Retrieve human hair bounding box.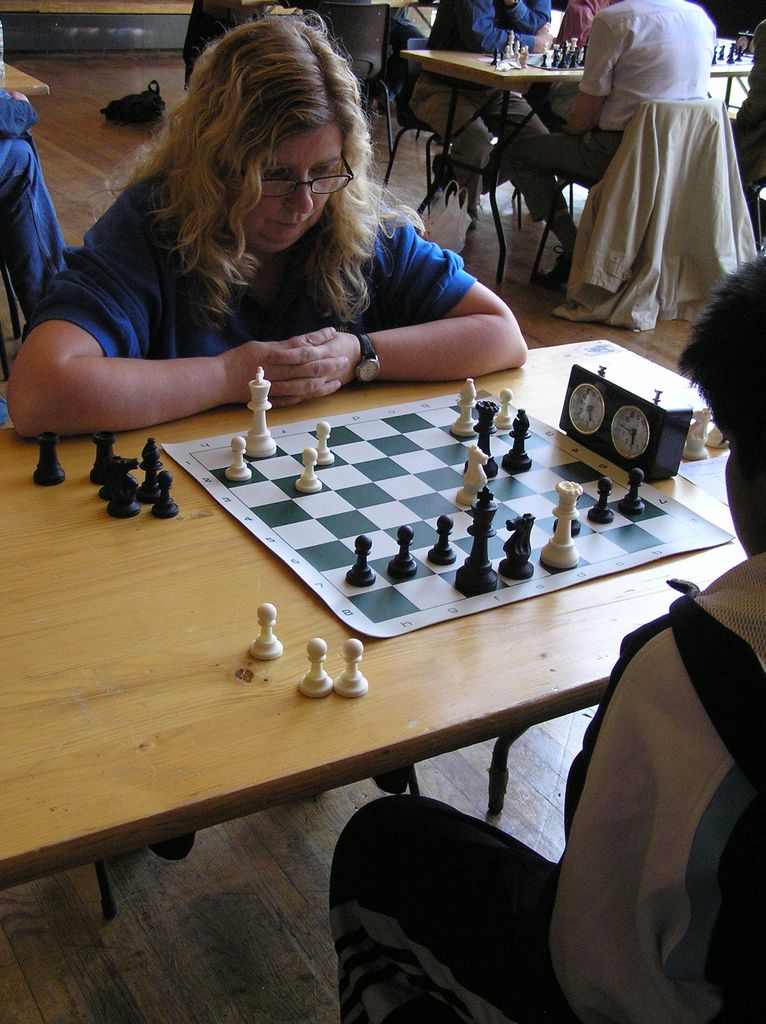
Bounding box: Rect(673, 252, 765, 455).
